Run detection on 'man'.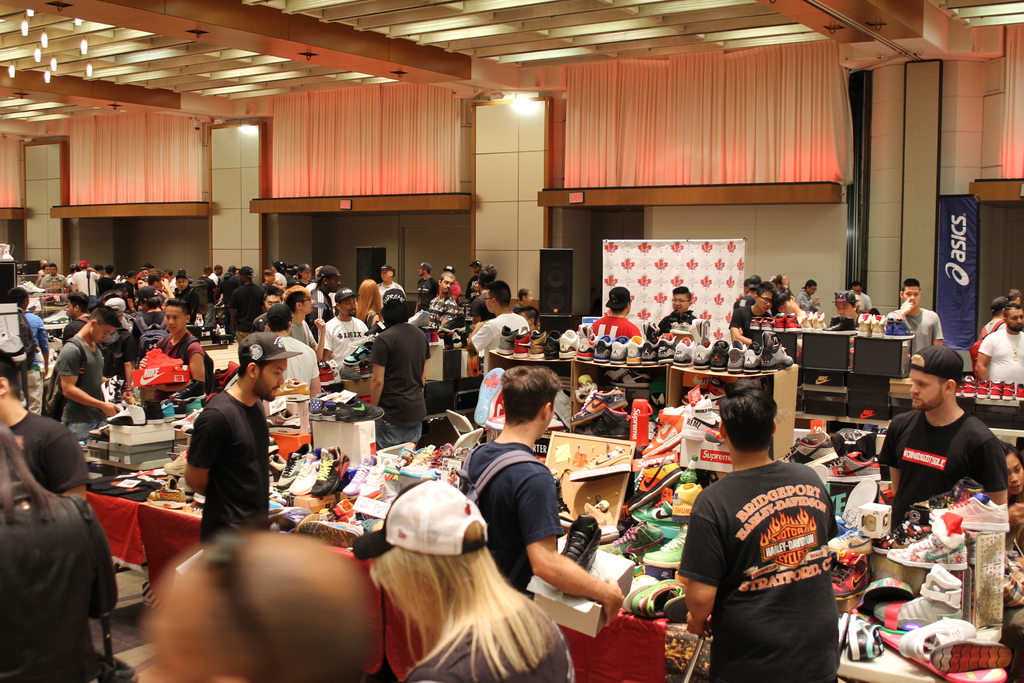
Result: {"x1": 99, "y1": 267, "x2": 115, "y2": 291}.
